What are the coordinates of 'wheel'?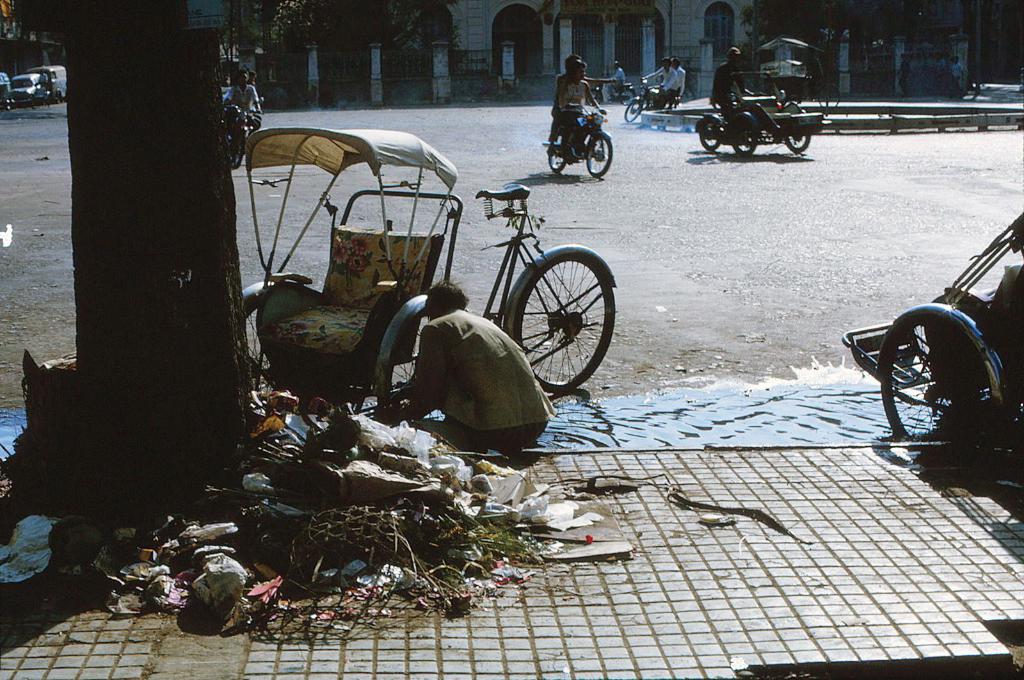
[878,291,995,451].
